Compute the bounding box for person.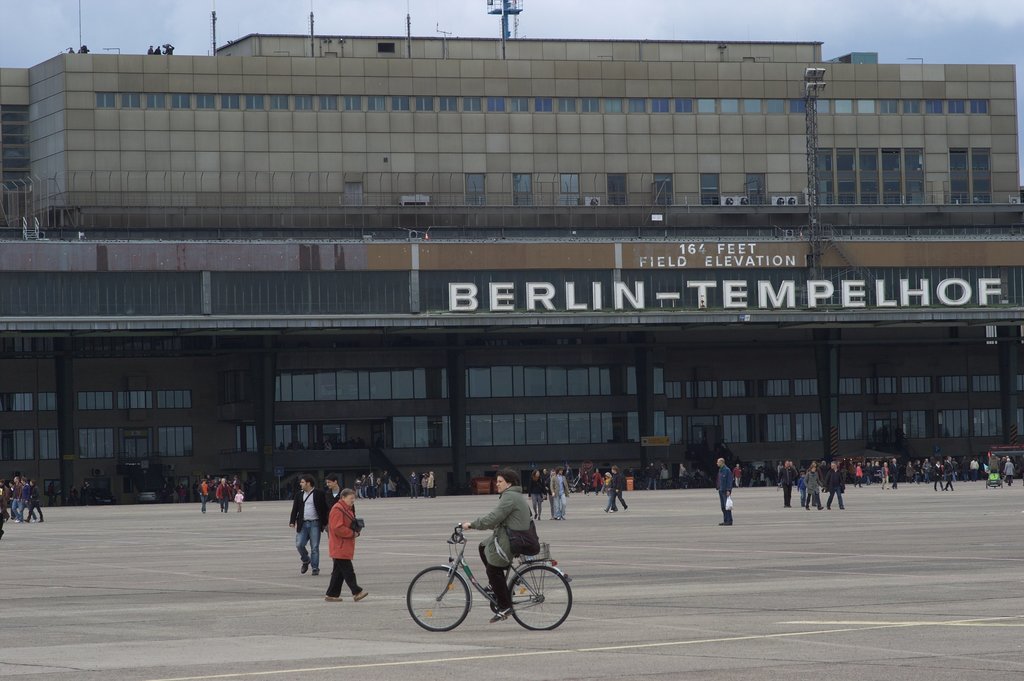
locate(588, 466, 604, 496).
